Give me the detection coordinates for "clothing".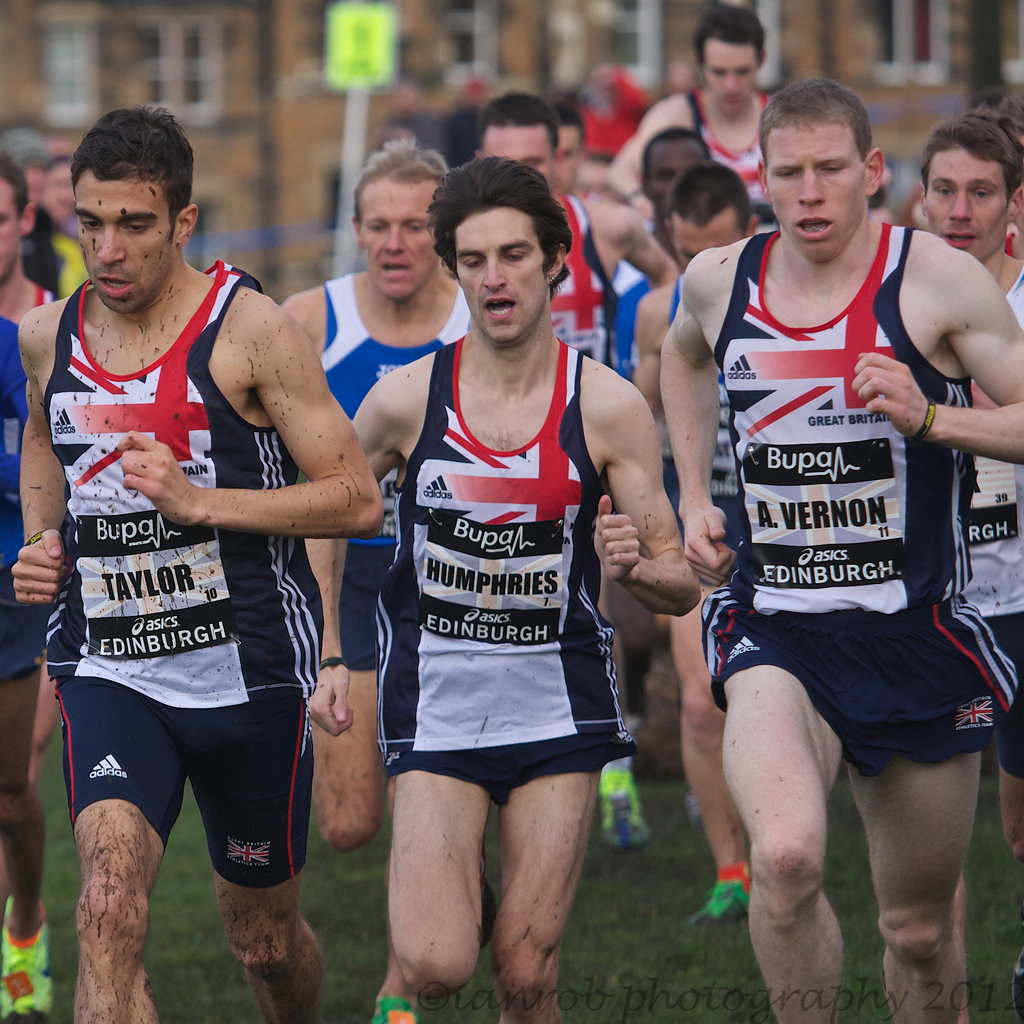
(left=0, top=308, right=51, bottom=686).
